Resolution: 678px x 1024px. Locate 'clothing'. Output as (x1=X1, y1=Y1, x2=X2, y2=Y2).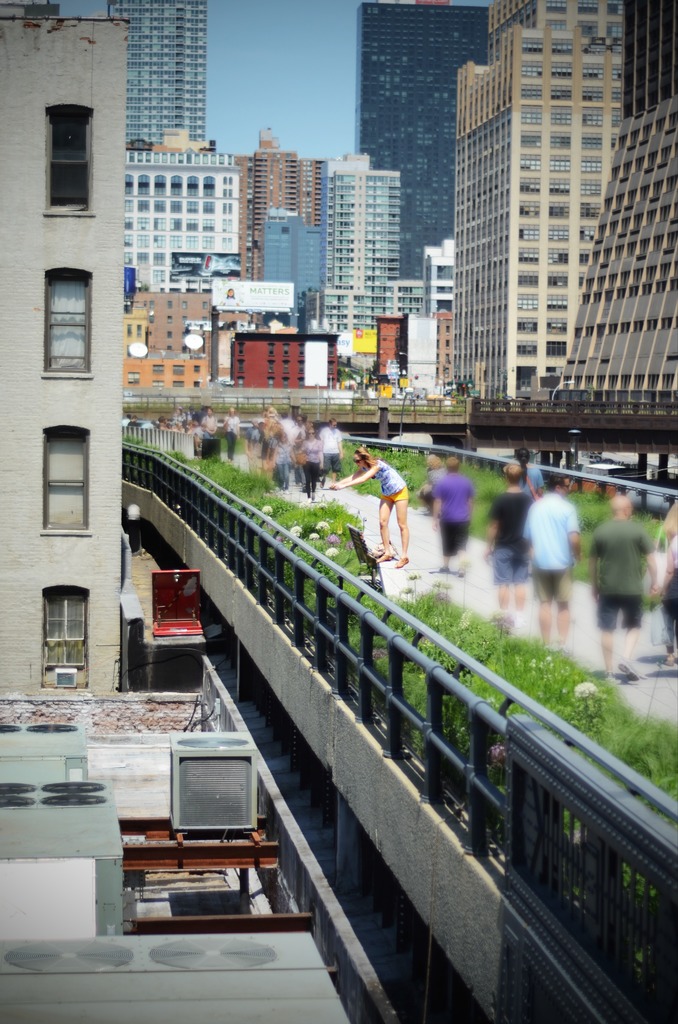
(x1=493, y1=491, x2=538, y2=588).
